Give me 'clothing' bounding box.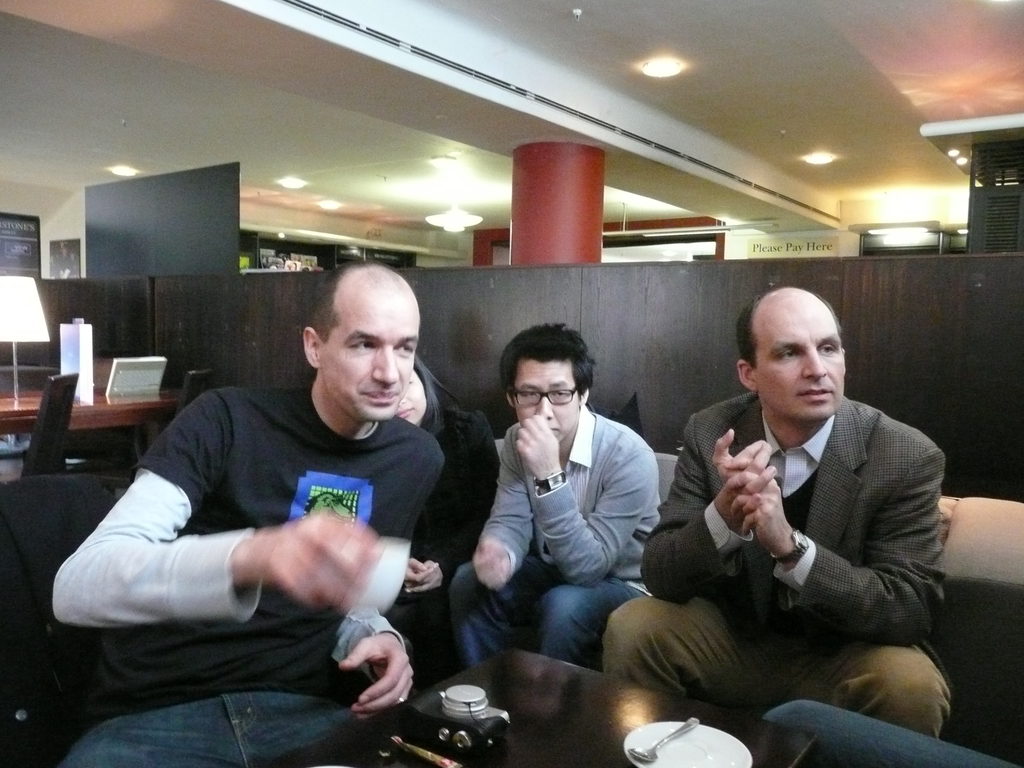
box(430, 399, 496, 621).
